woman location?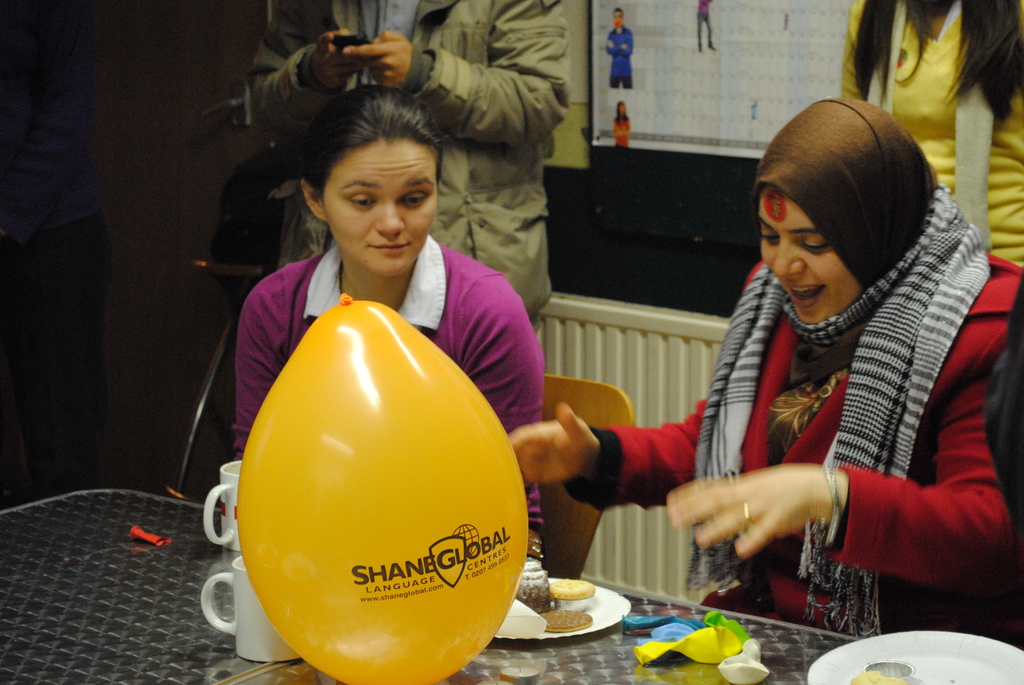
617, 103, 628, 147
